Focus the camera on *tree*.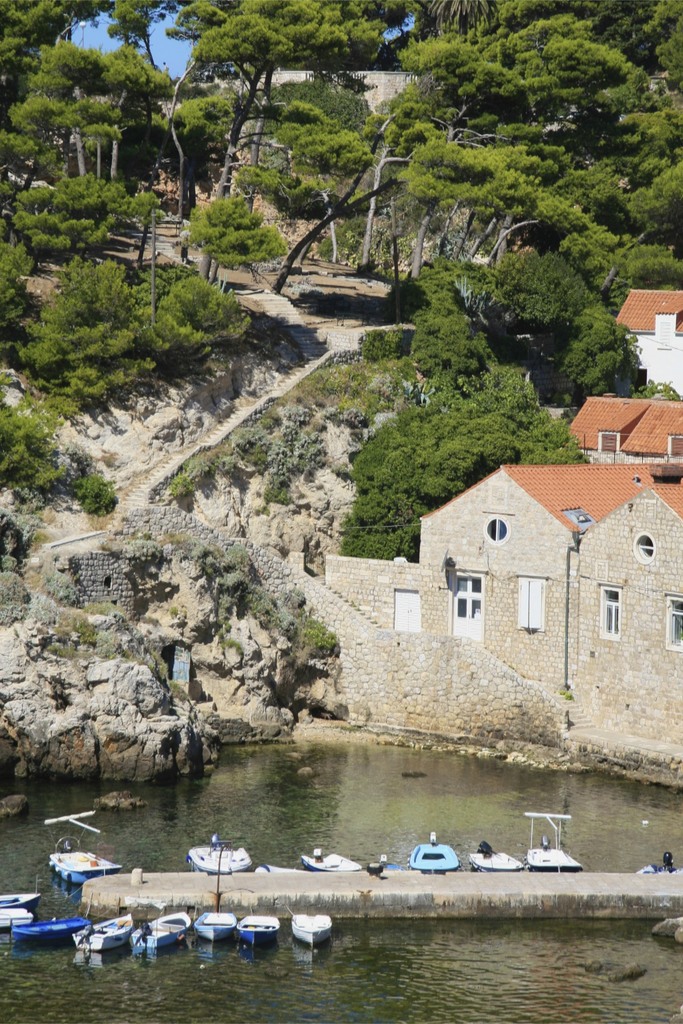
Focus region: <box>0,0,167,166</box>.
